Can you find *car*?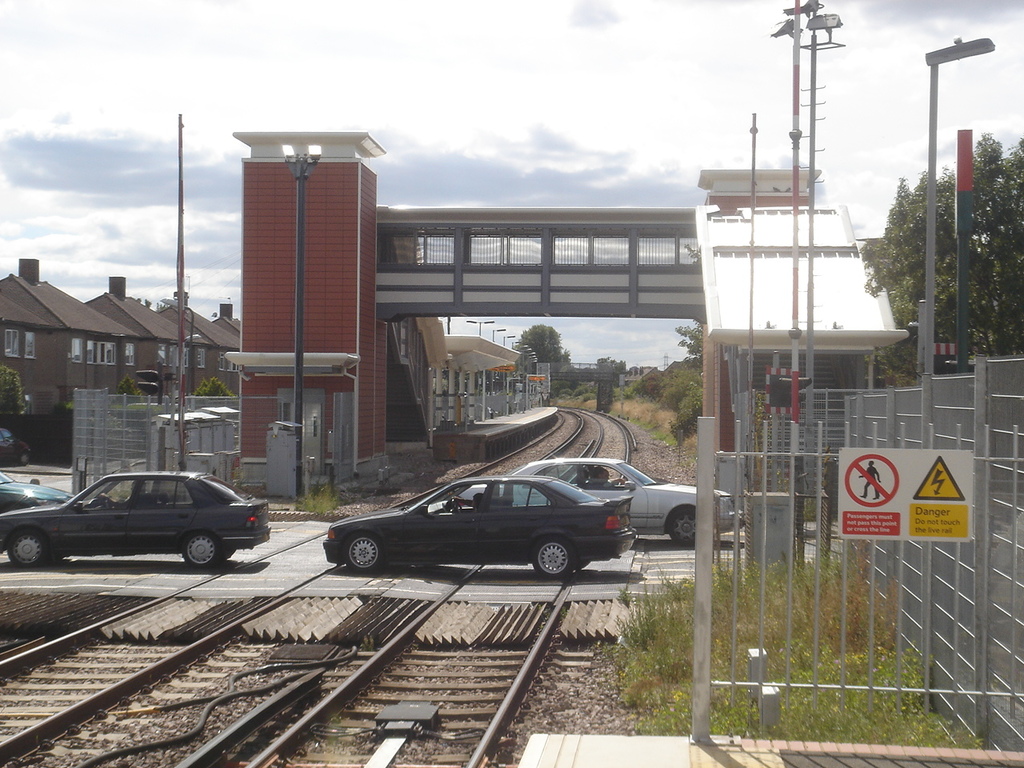
Yes, bounding box: l=324, t=474, r=632, b=578.
